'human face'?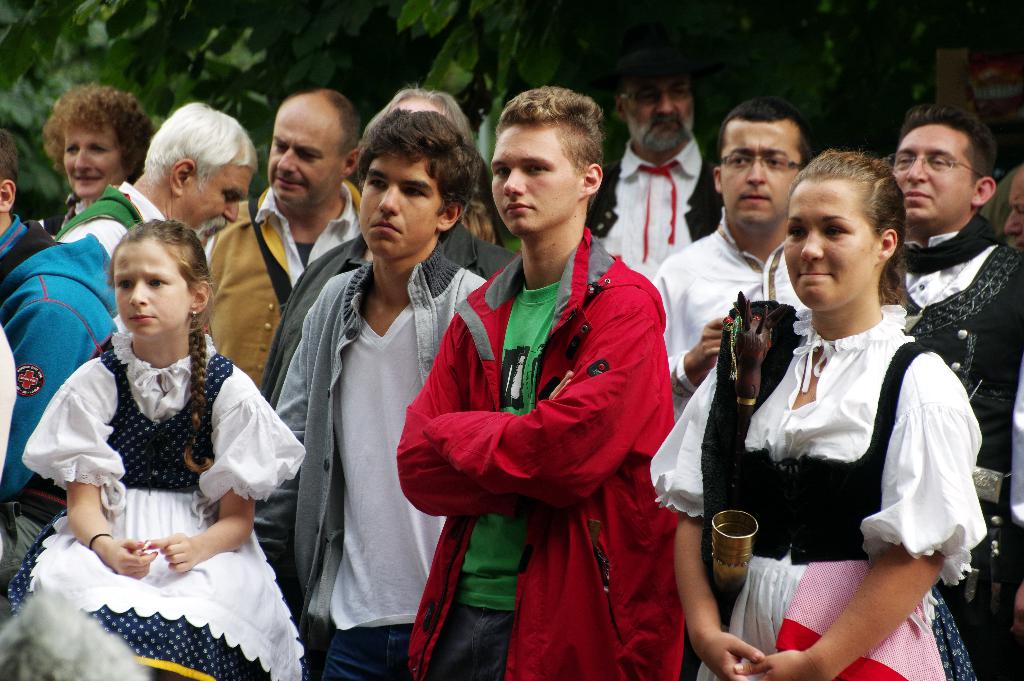
box=[488, 126, 580, 236]
